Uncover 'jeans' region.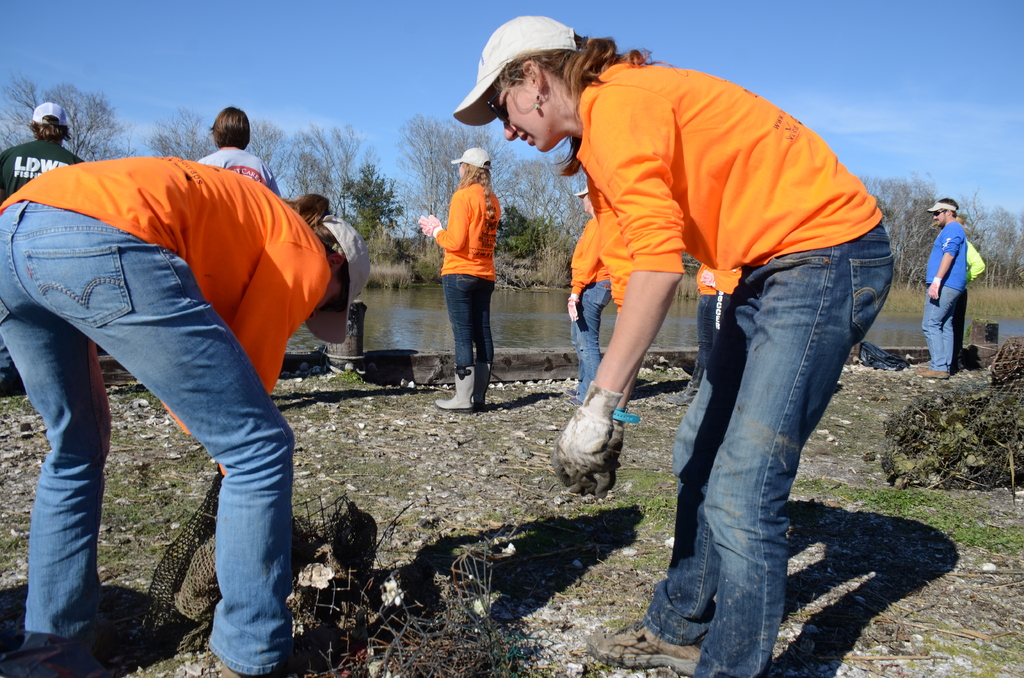
Uncovered: (x1=921, y1=284, x2=964, y2=373).
